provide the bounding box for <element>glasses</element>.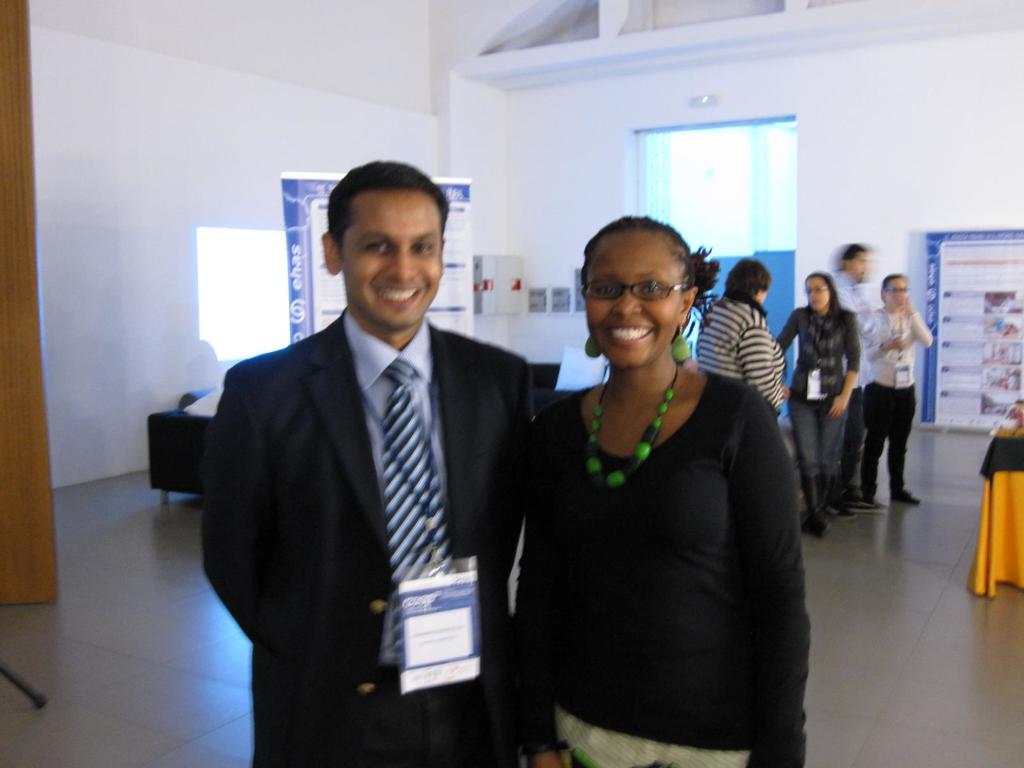
[888,287,909,295].
